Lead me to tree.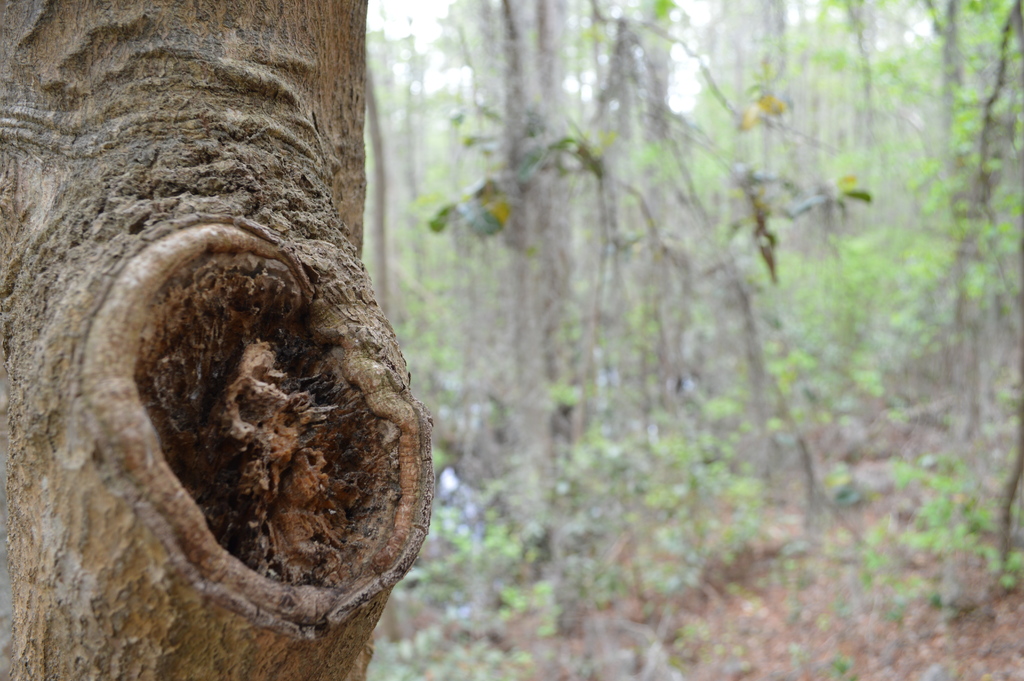
Lead to bbox=[0, 0, 435, 680].
